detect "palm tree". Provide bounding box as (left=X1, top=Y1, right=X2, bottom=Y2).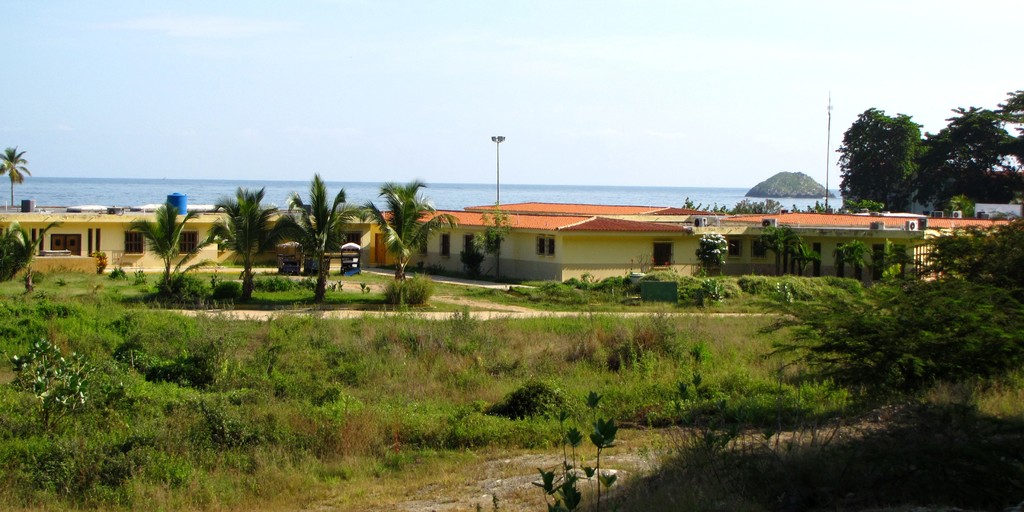
(left=200, top=184, right=278, bottom=313).
